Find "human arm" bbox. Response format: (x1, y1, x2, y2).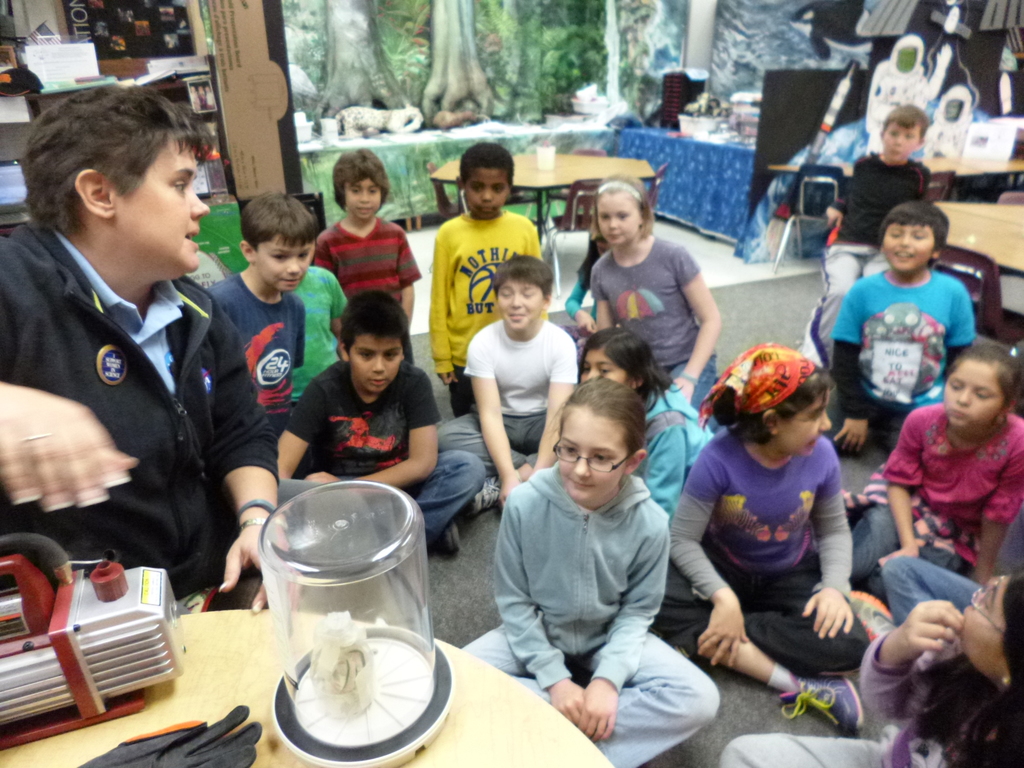
(575, 513, 669, 745).
